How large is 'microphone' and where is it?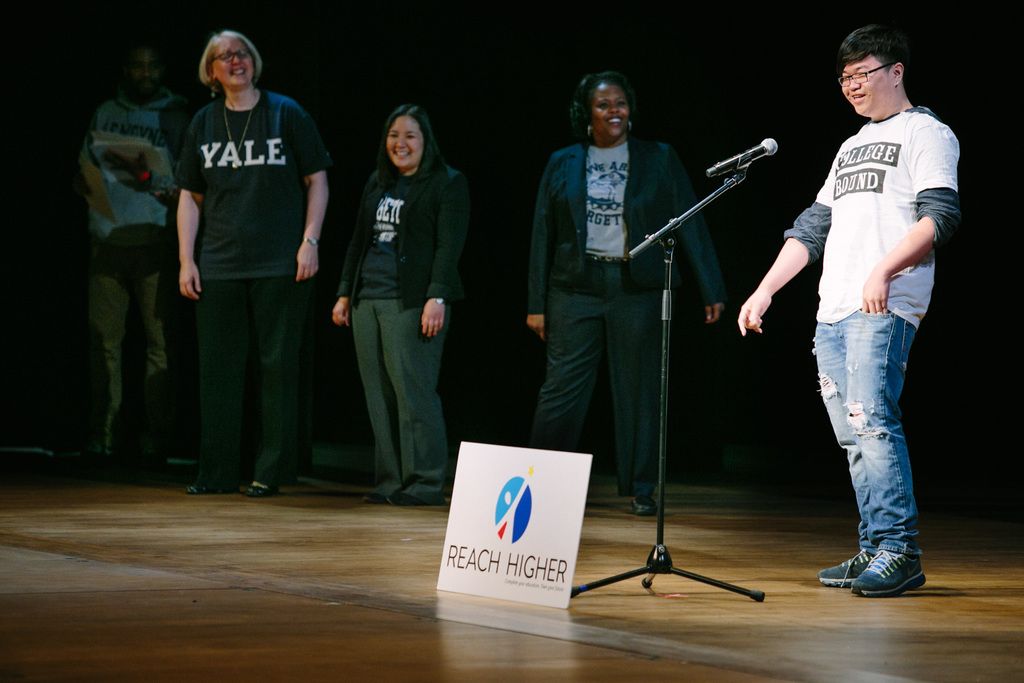
Bounding box: (705,135,777,173).
